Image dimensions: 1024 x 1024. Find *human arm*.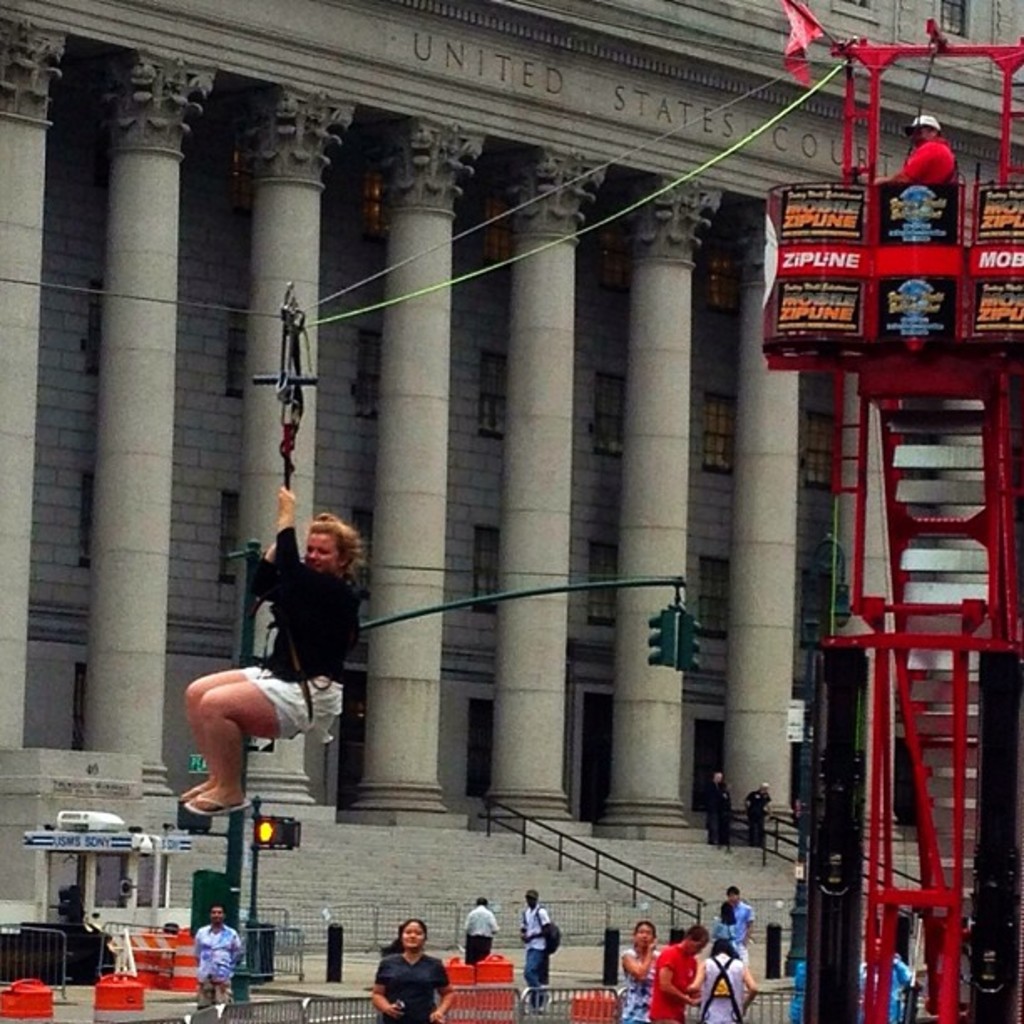
x1=271 y1=480 x2=351 y2=637.
